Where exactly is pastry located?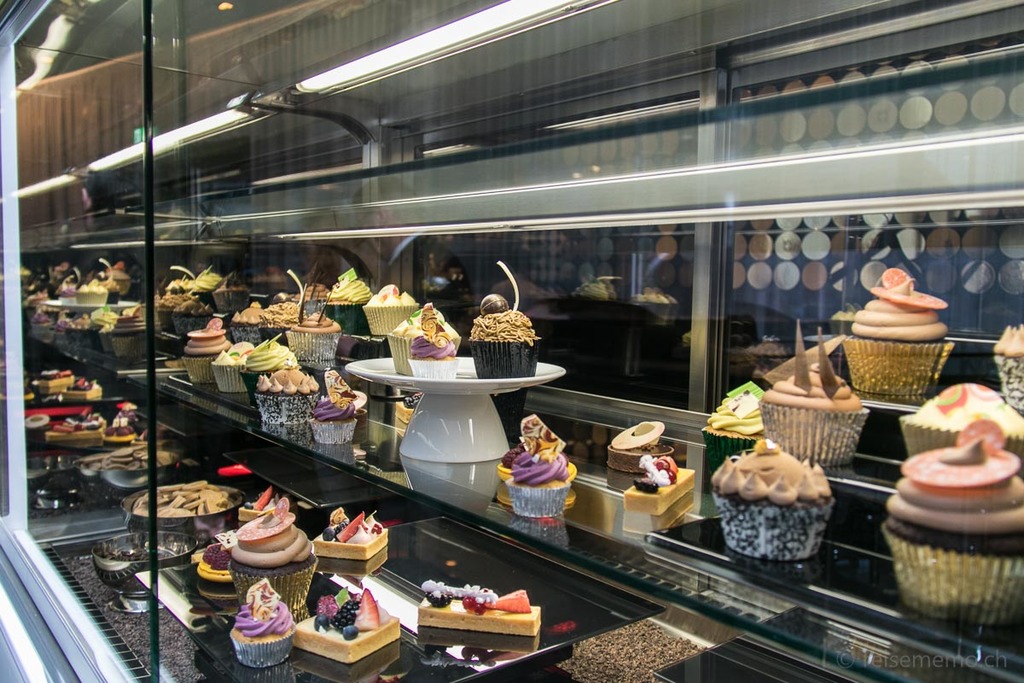
Its bounding box is select_region(466, 260, 539, 378).
